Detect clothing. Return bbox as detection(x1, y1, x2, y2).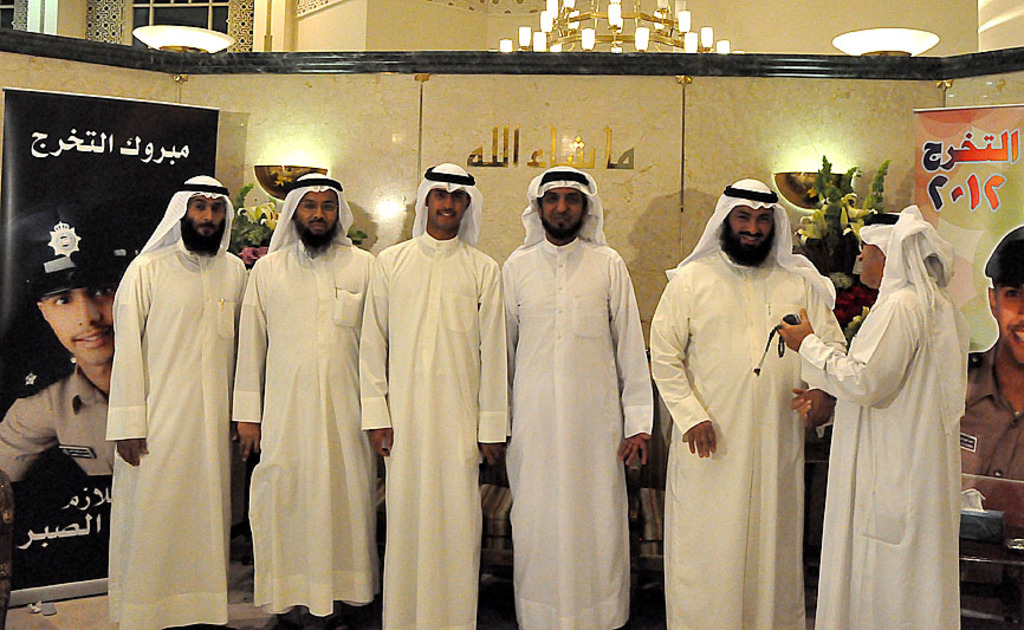
detection(5, 363, 119, 480).
